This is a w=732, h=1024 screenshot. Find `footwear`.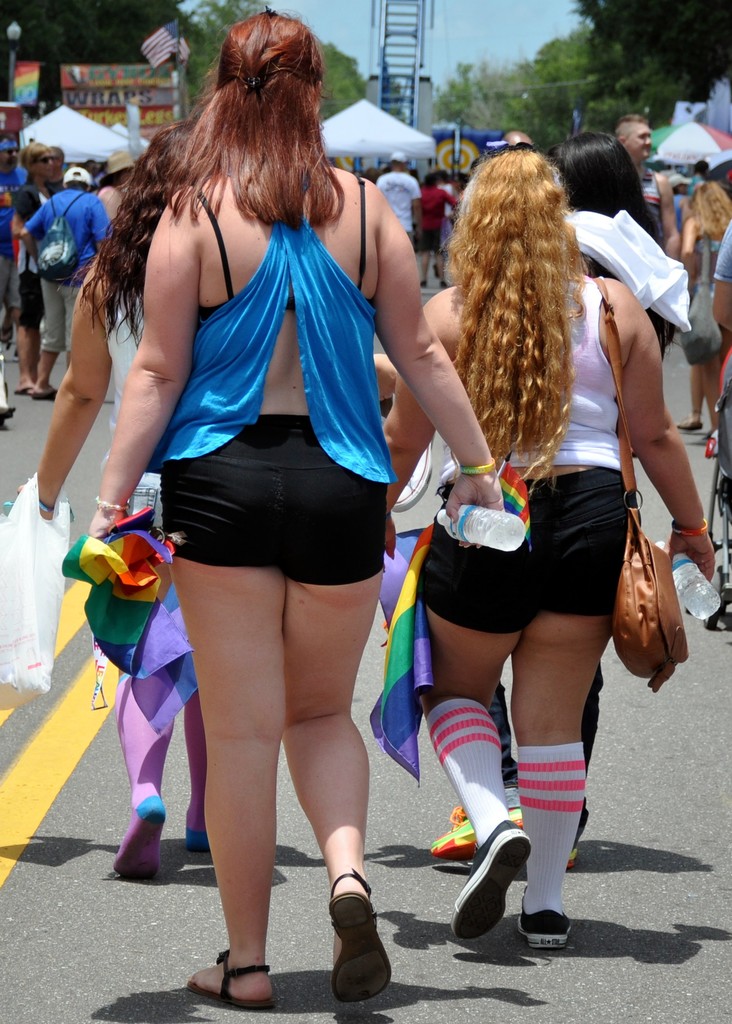
Bounding box: [left=450, top=822, right=534, bottom=940].
